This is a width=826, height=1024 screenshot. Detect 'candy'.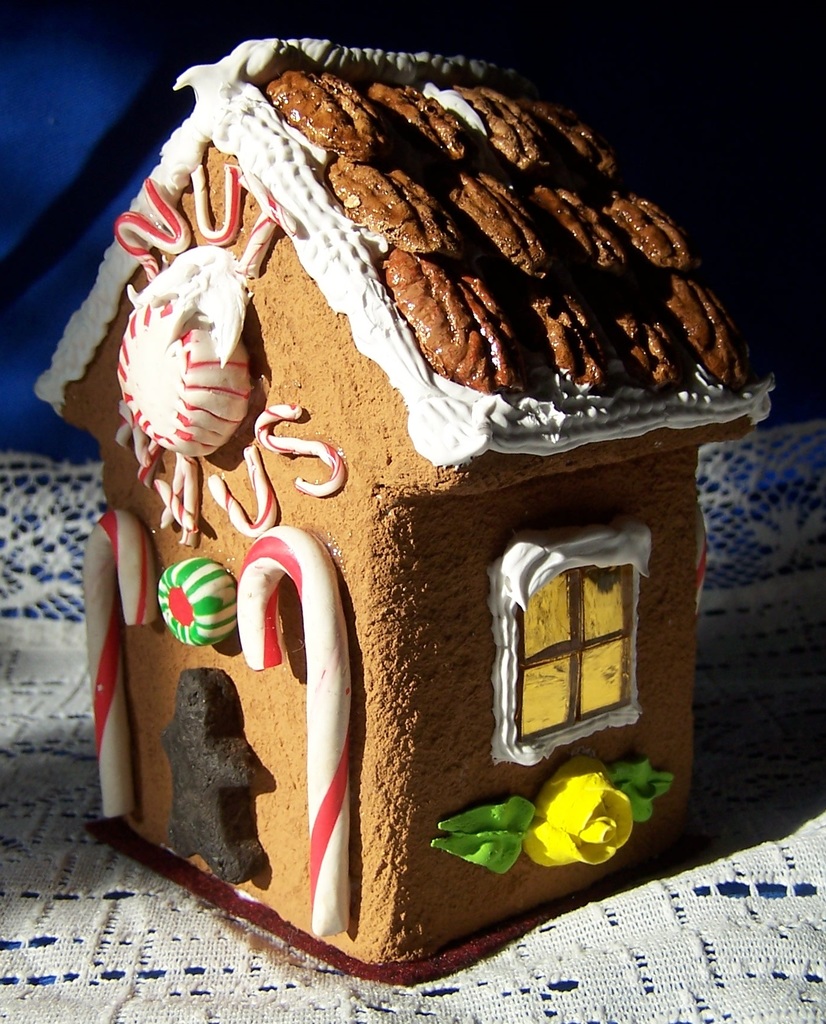
box=[228, 521, 358, 939].
